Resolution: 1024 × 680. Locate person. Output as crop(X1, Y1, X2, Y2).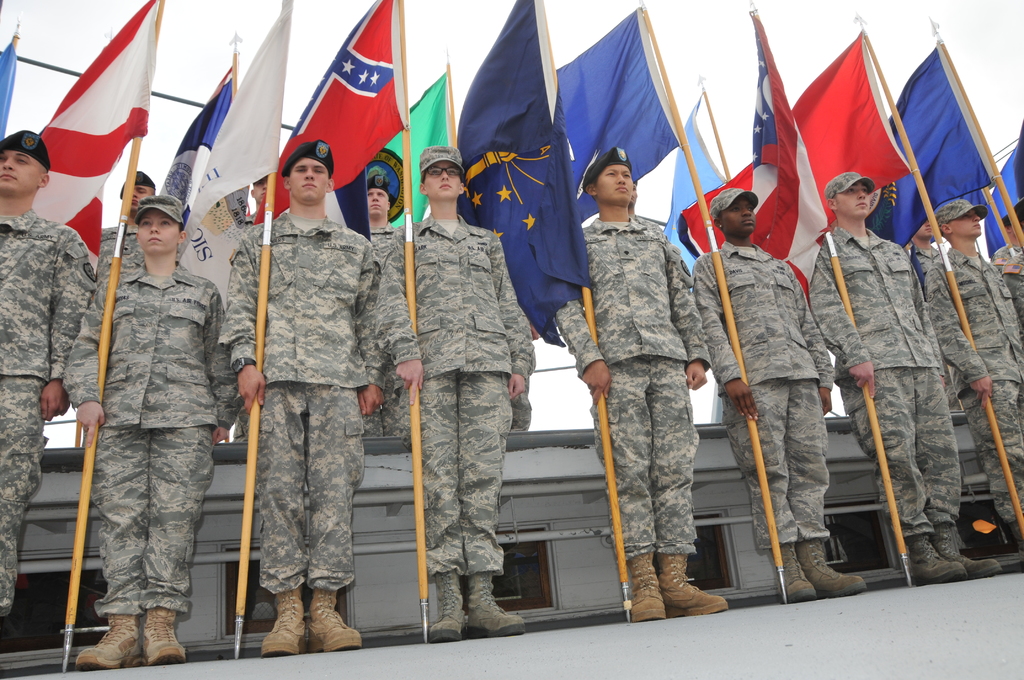
crop(2, 119, 92, 652).
